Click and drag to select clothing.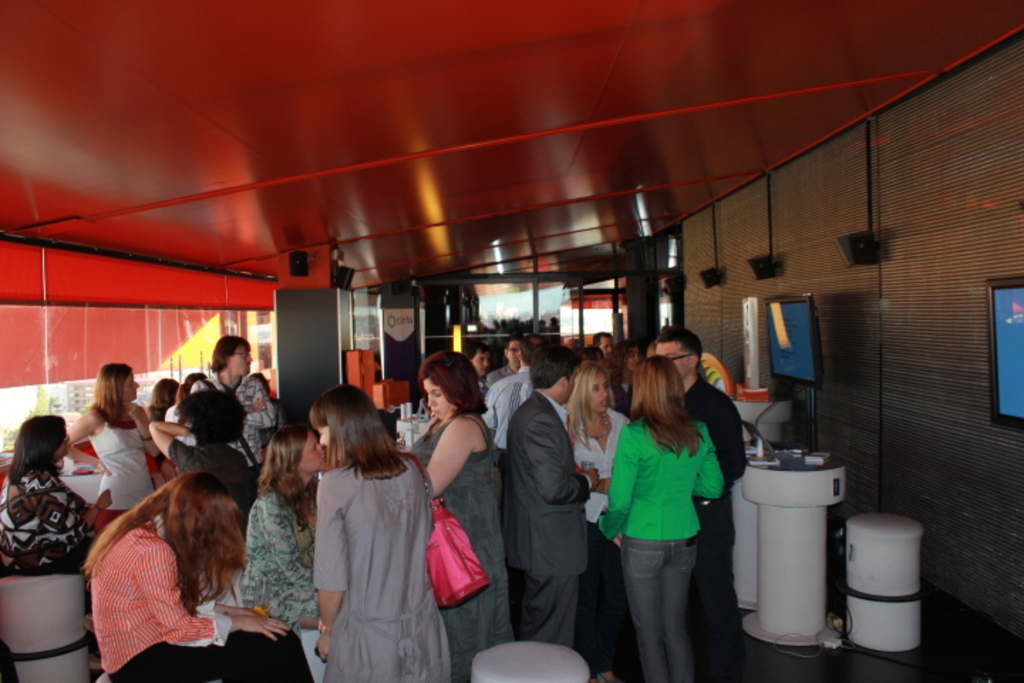
Selection: bbox(183, 361, 249, 400).
